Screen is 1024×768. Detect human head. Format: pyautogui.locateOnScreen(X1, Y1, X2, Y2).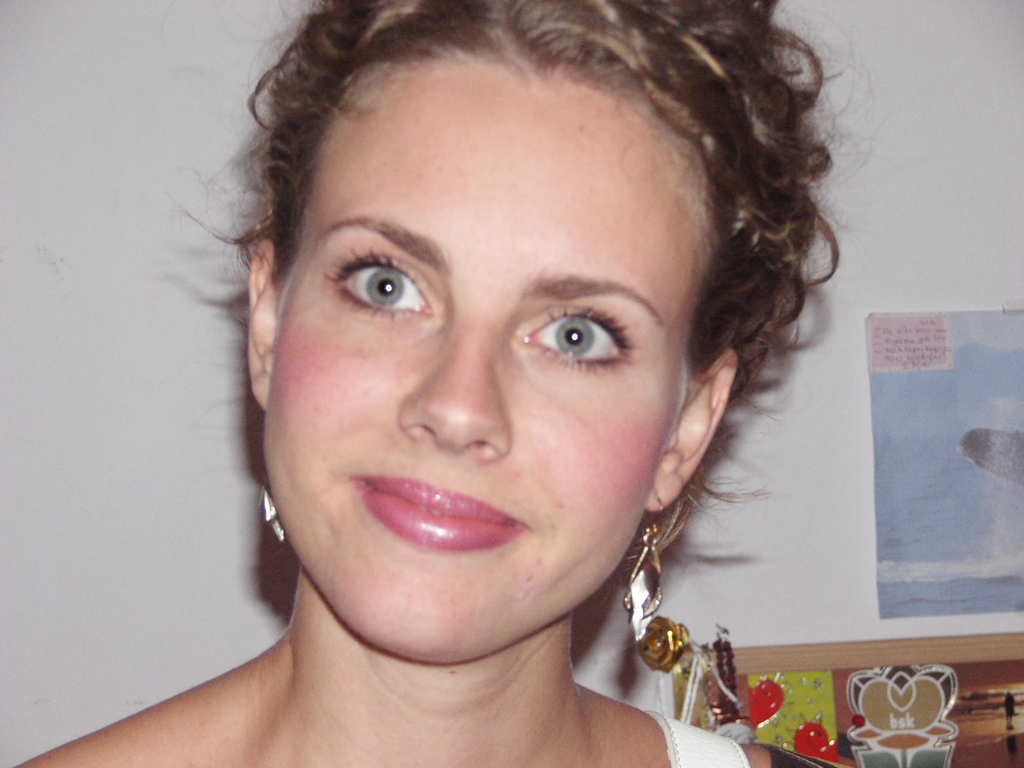
pyautogui.locateOnScreen(220, 18, 788, 534).
